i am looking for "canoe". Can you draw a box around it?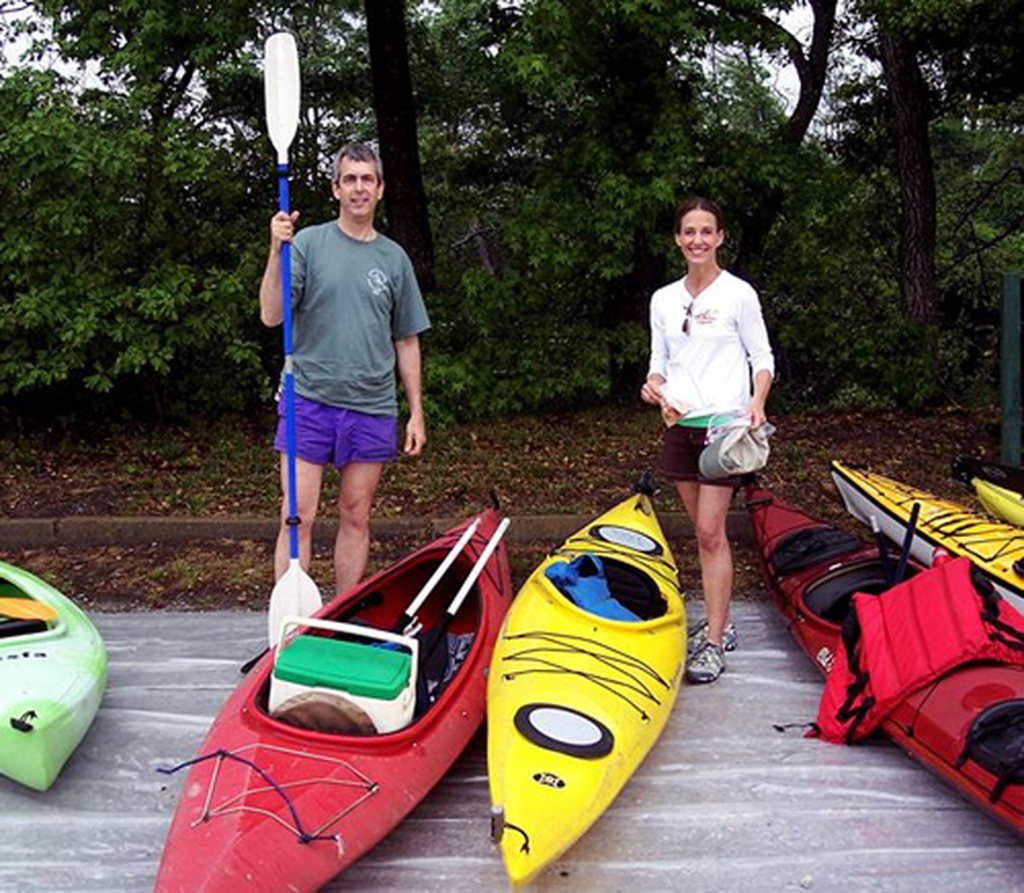
Sure, the bounding box is x1=746, y1=481, x2=1023, y2=841.
